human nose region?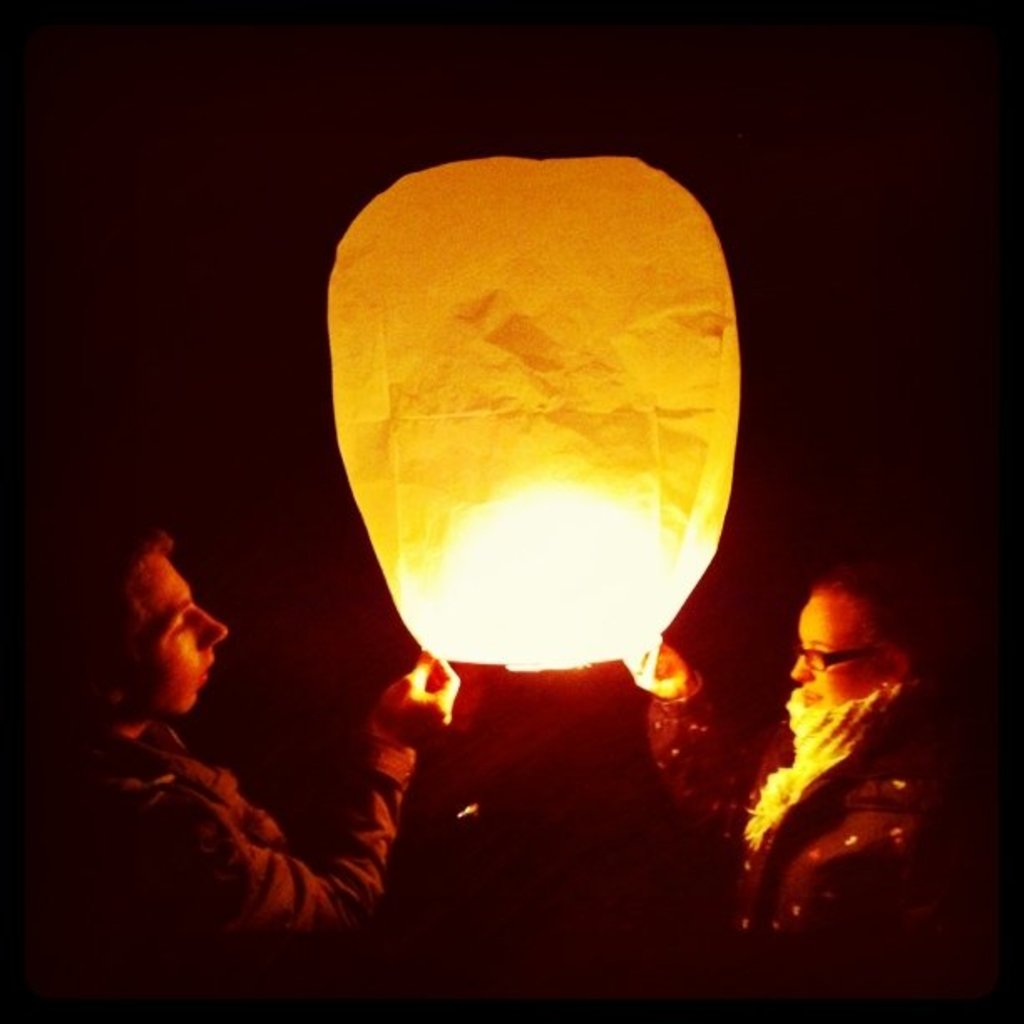
(191,604,228,648)
